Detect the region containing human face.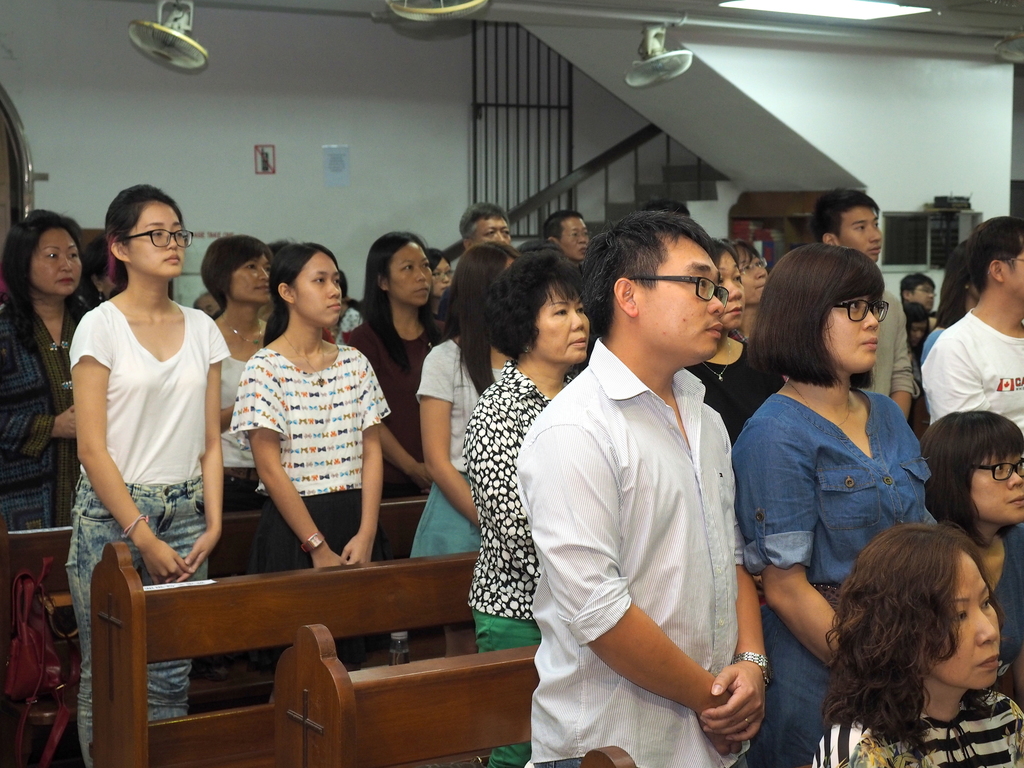
locate(923, 549, 1004, 695).
